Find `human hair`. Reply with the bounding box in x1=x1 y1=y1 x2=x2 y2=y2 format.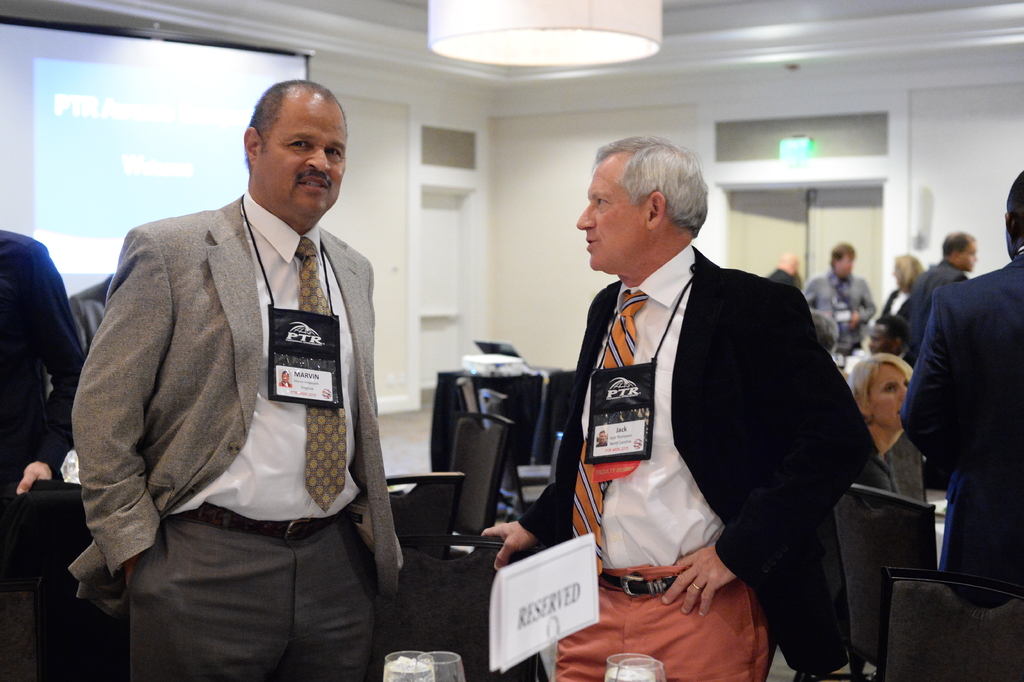
x1=238 y1=87 x2=341 y2=187.
